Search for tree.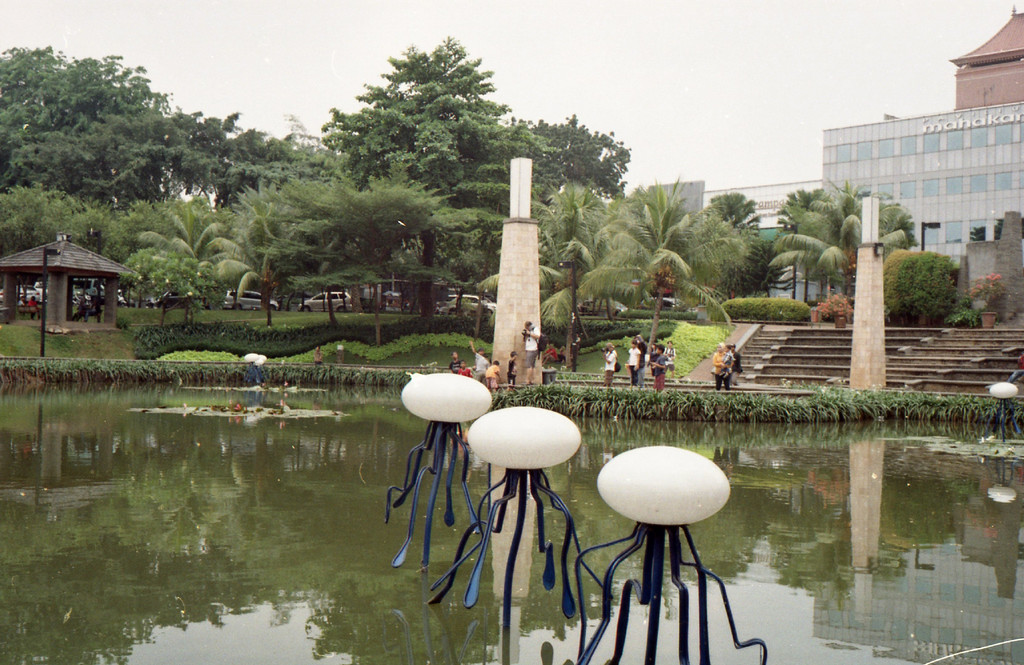
Found at detection(699, 185, 761, 263).
